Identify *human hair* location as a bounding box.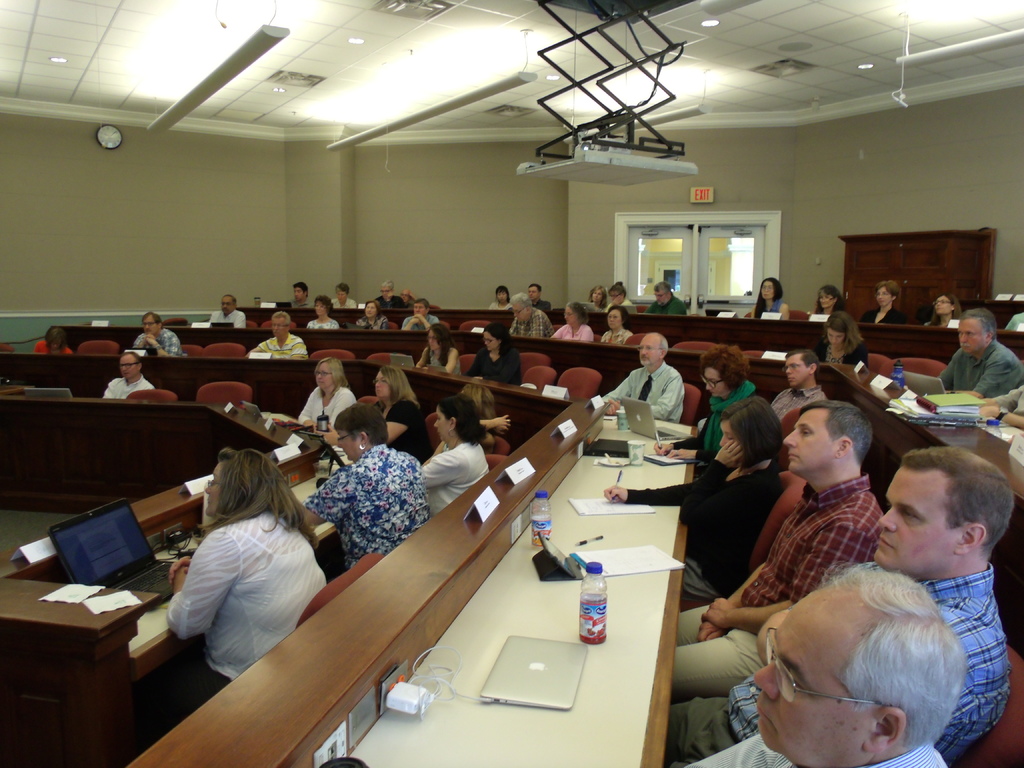
detection(814, 284, 847, 311).
